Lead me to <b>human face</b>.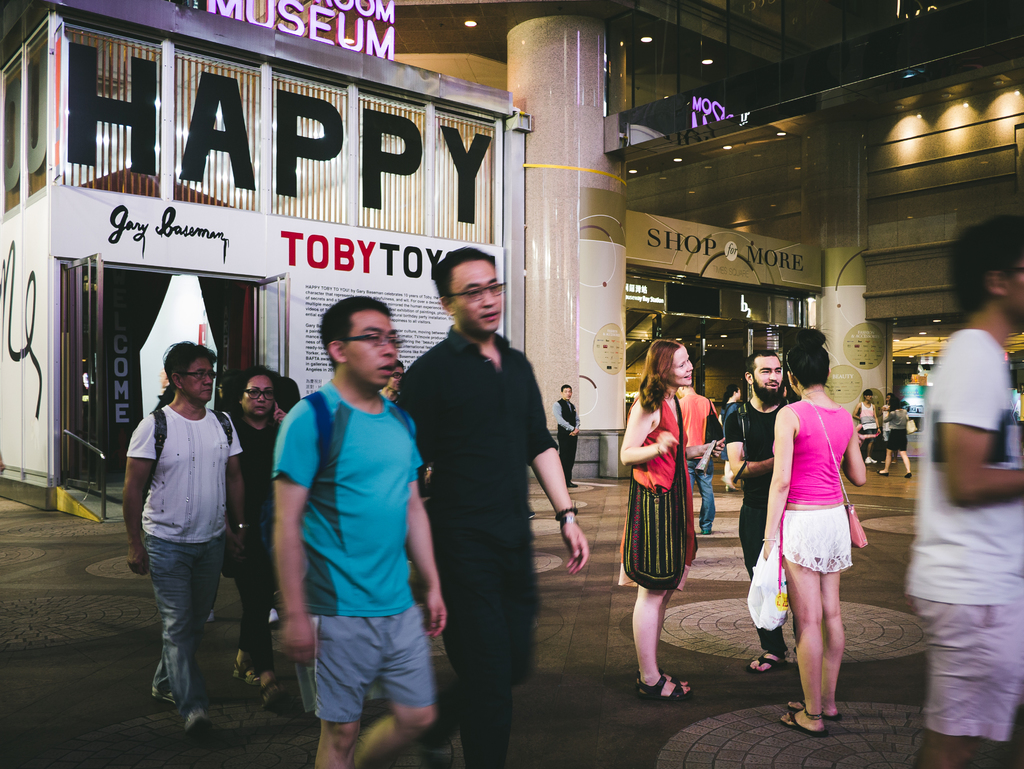
Lead to 667 344 691 386.
